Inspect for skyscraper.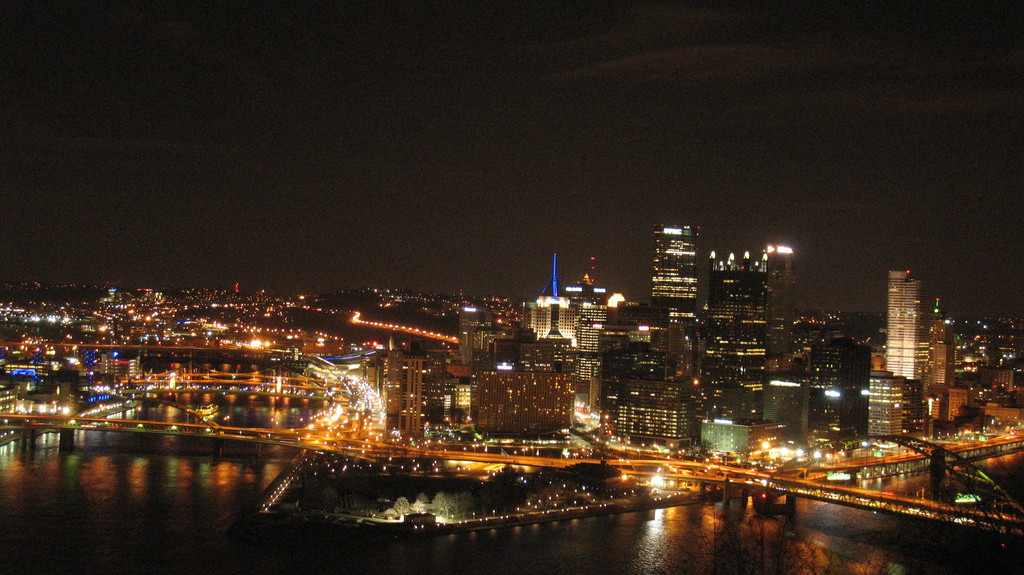
Inspection: {"x1": 570, "y1": 266, "x2": 611, "y2": 384}.
